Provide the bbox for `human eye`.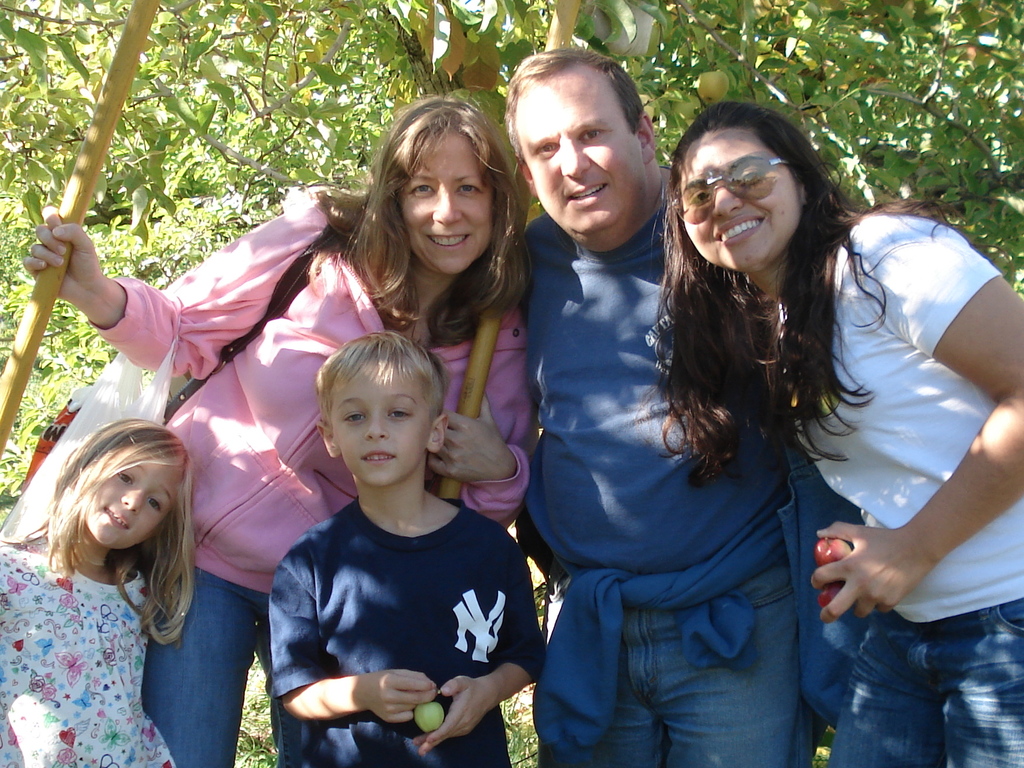
select_region(575, 124, 607, 143).
